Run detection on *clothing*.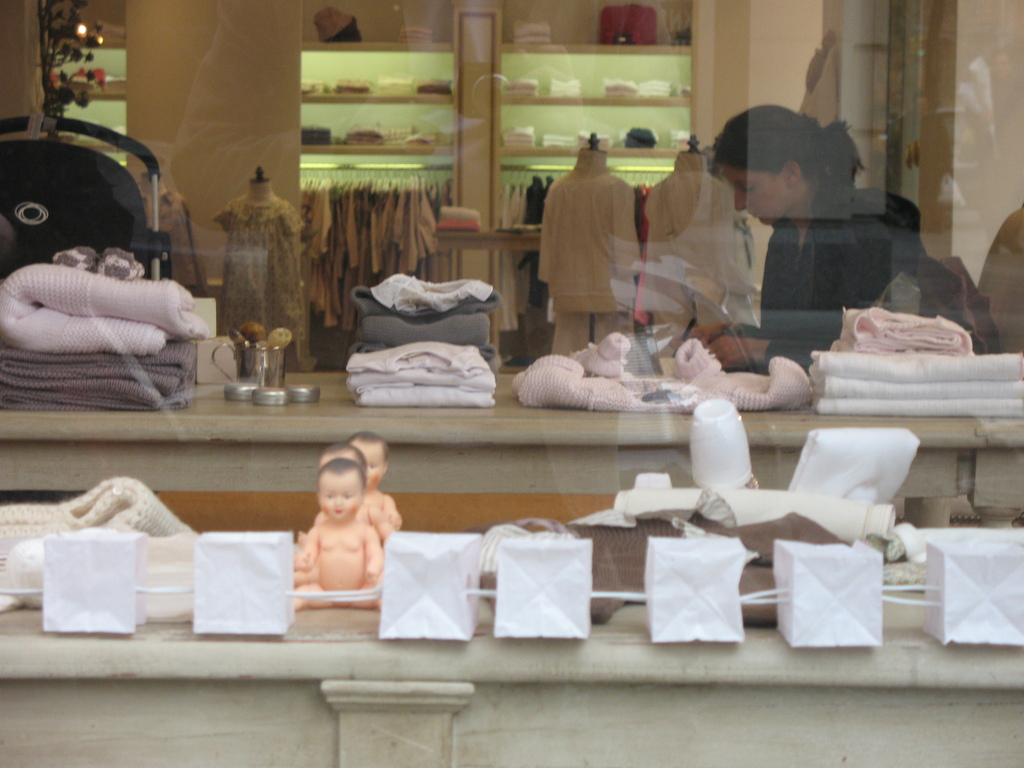
Result: 548 80 580 101.
